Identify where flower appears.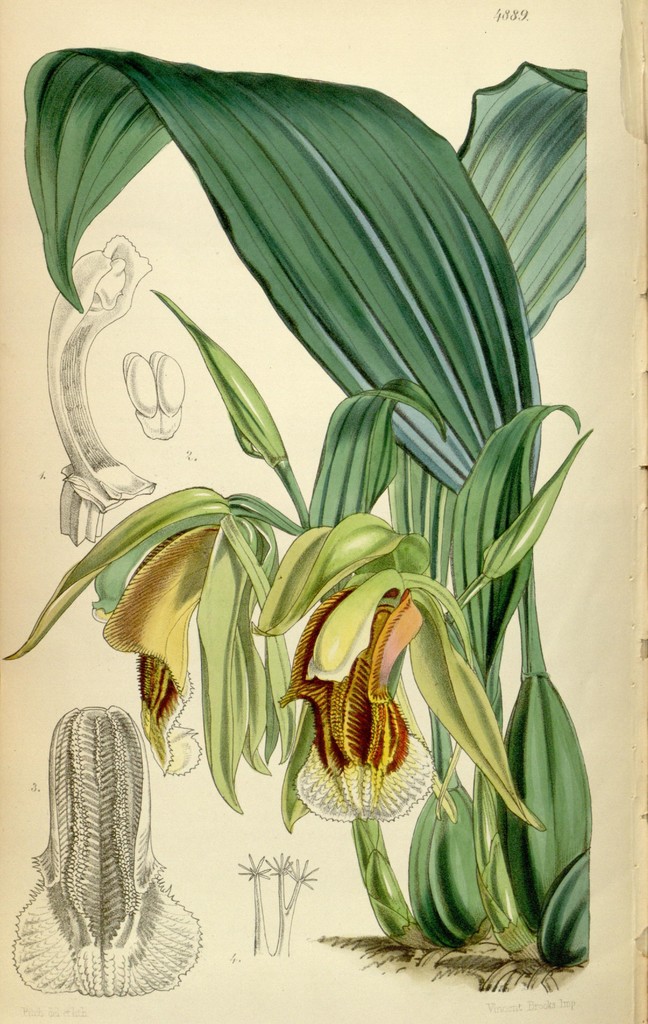
Appears at [x1=0, y1=480, x2=274, y2=816].
